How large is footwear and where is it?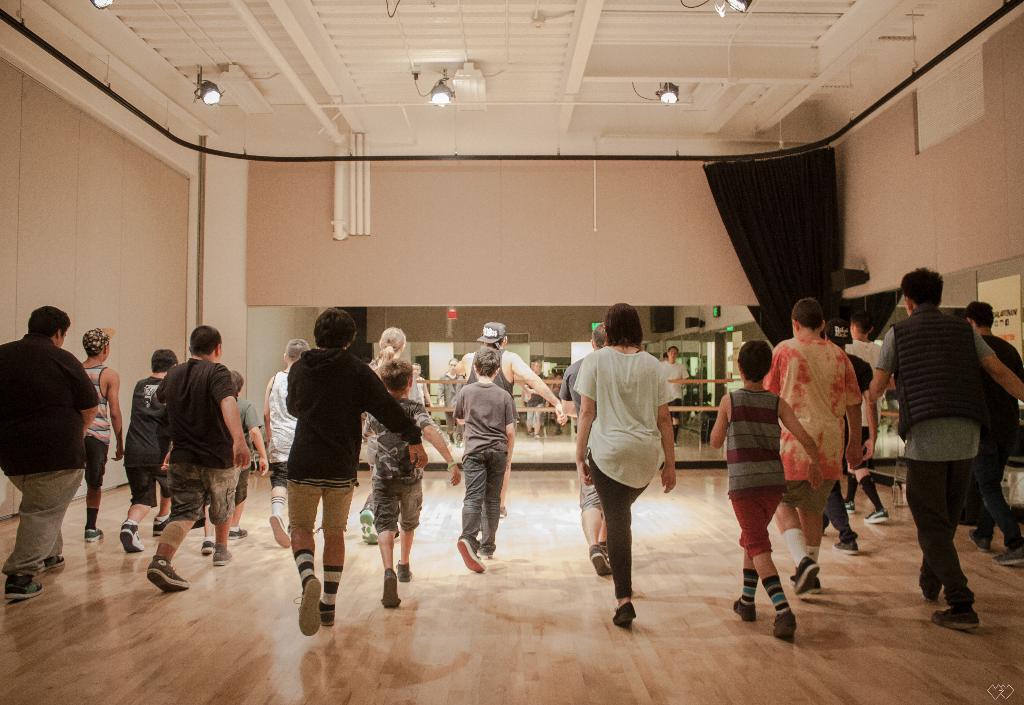
Bounding box: 391,557,415,579.
